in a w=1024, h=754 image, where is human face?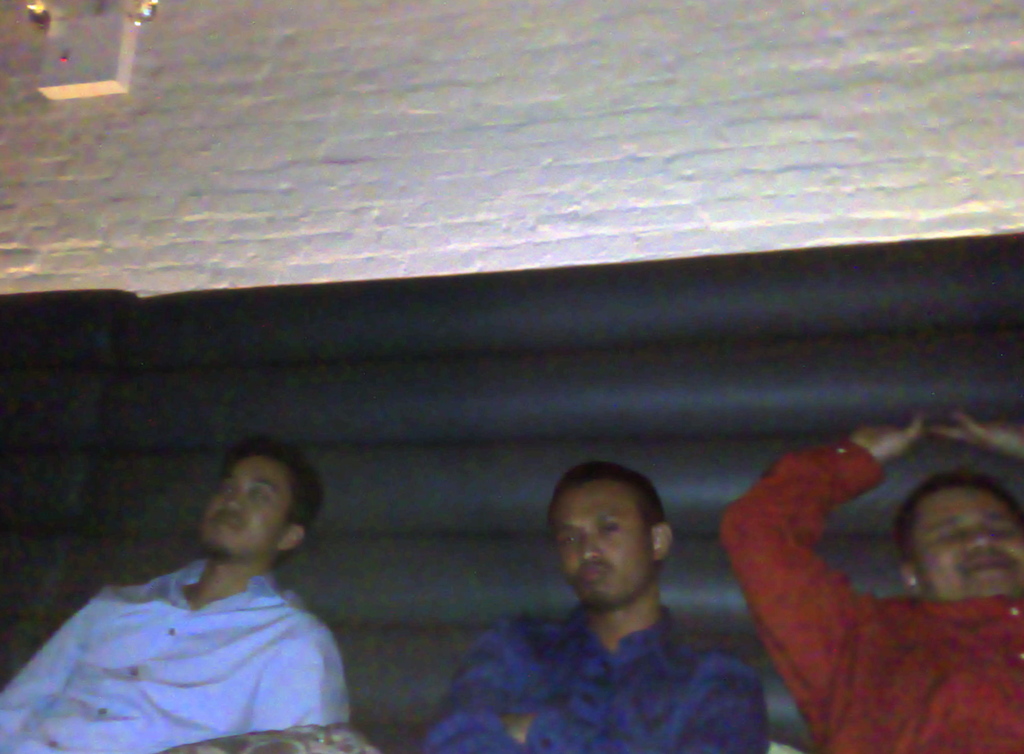
rect(908, 482, 1023, 613).
